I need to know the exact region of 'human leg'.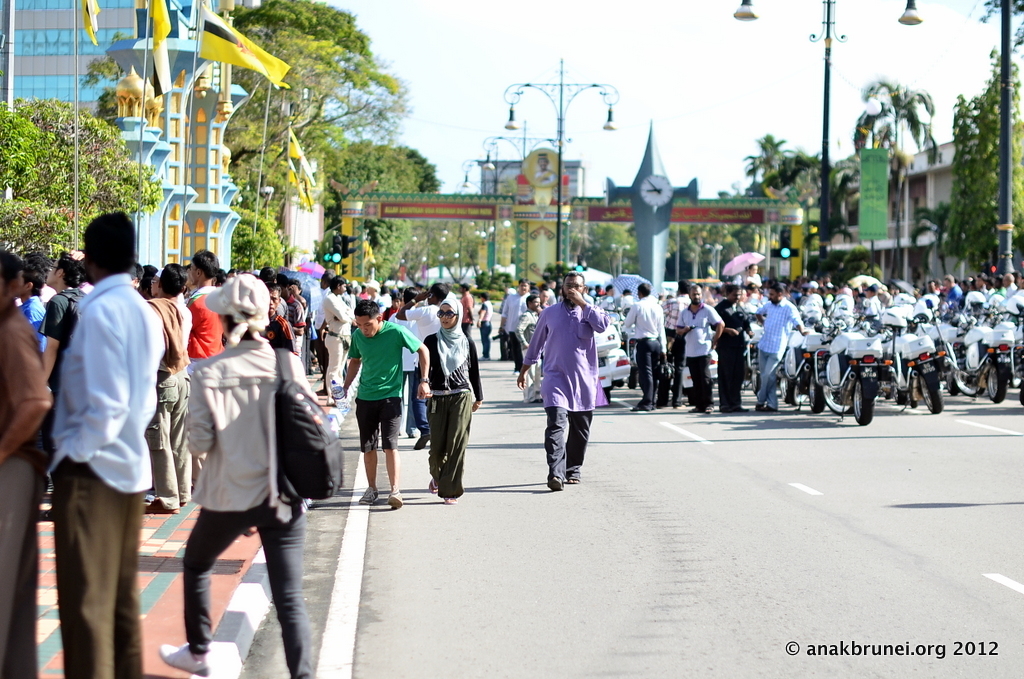
Region: BBox(324, 326, 342, 402).
